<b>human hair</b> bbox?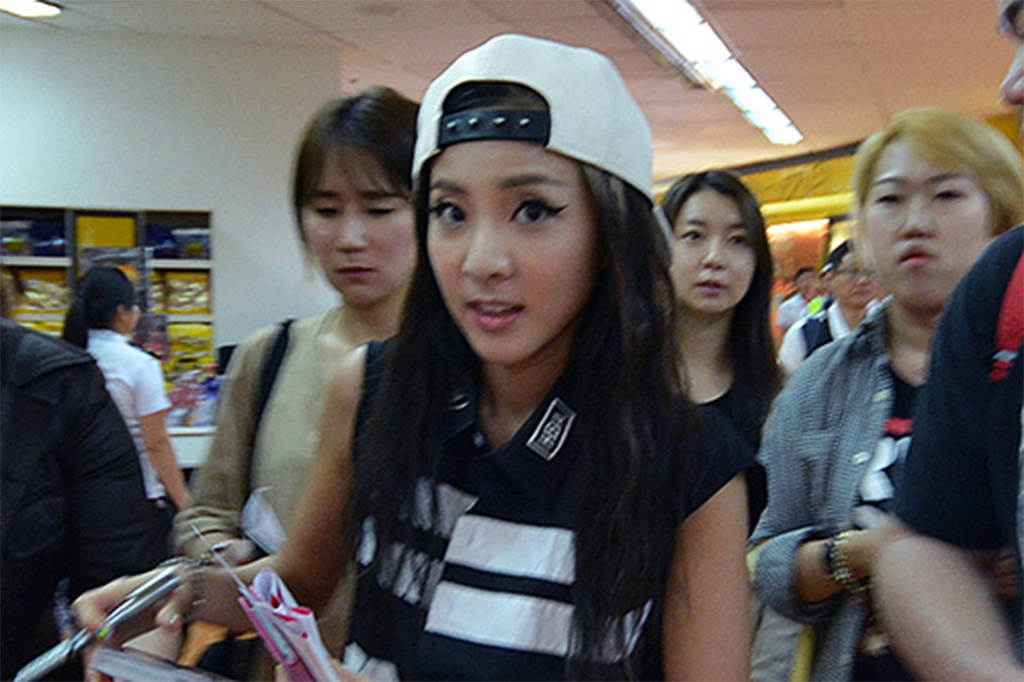
locate(996, 0, 1023, 37)
